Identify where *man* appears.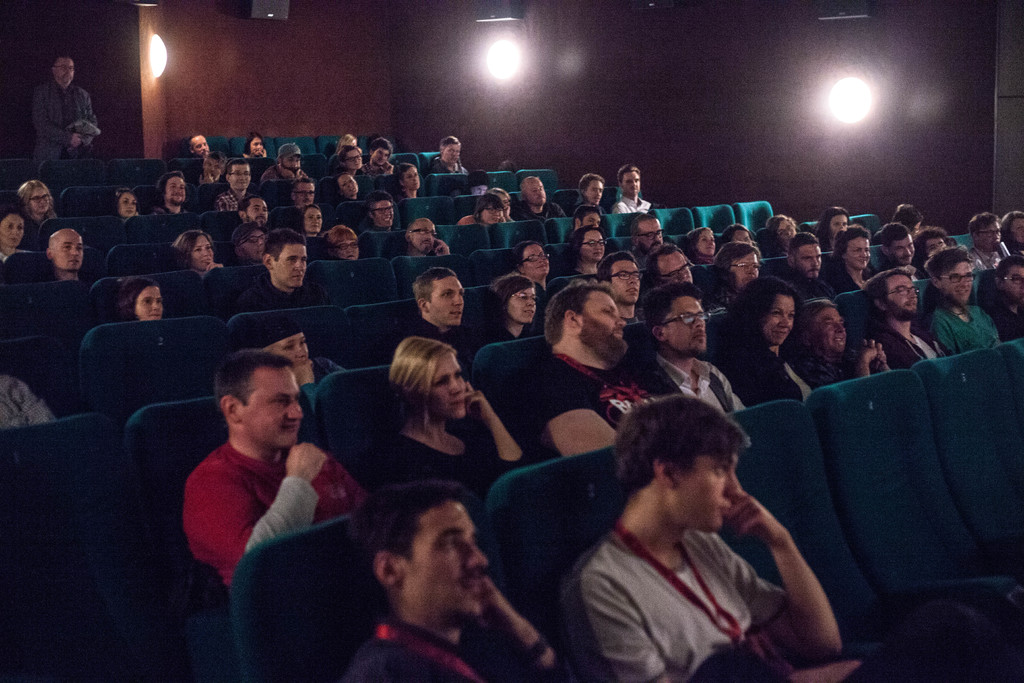
Appears at Rect(184, 130, 209, 161).
